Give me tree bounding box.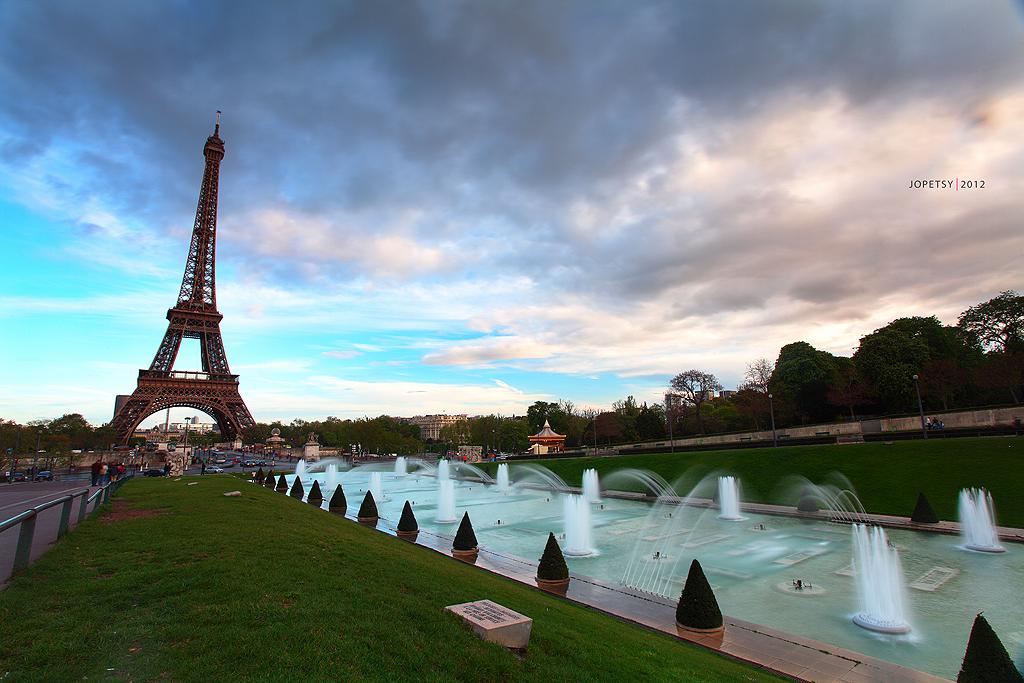
Rect(954, 291, 1023, 355).
